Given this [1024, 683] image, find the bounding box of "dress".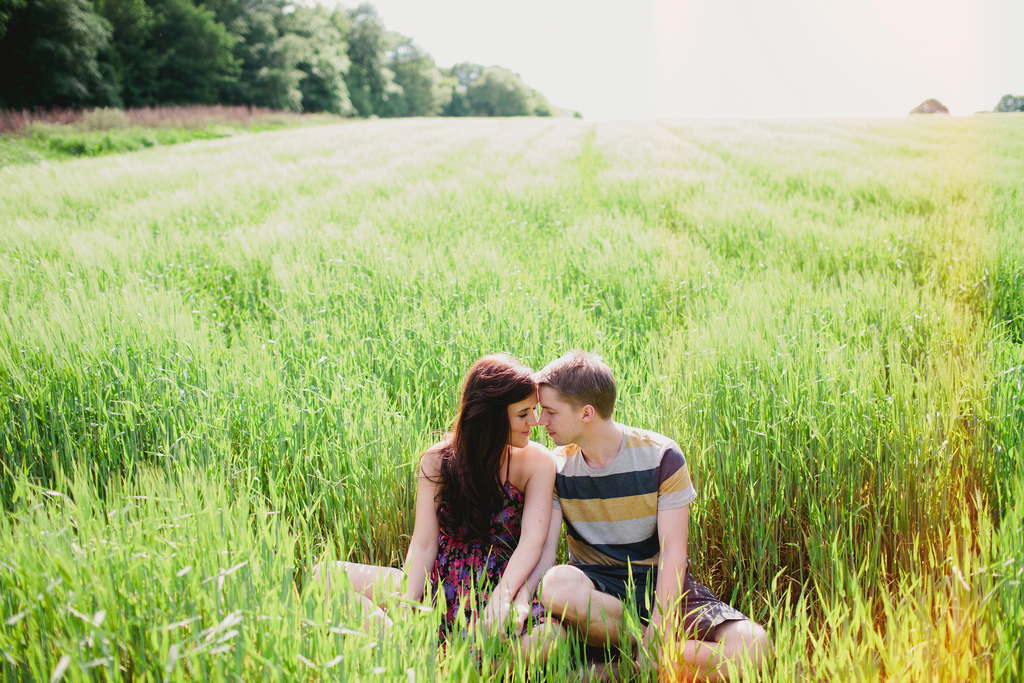
bbox(421, 446, 561, 666).
